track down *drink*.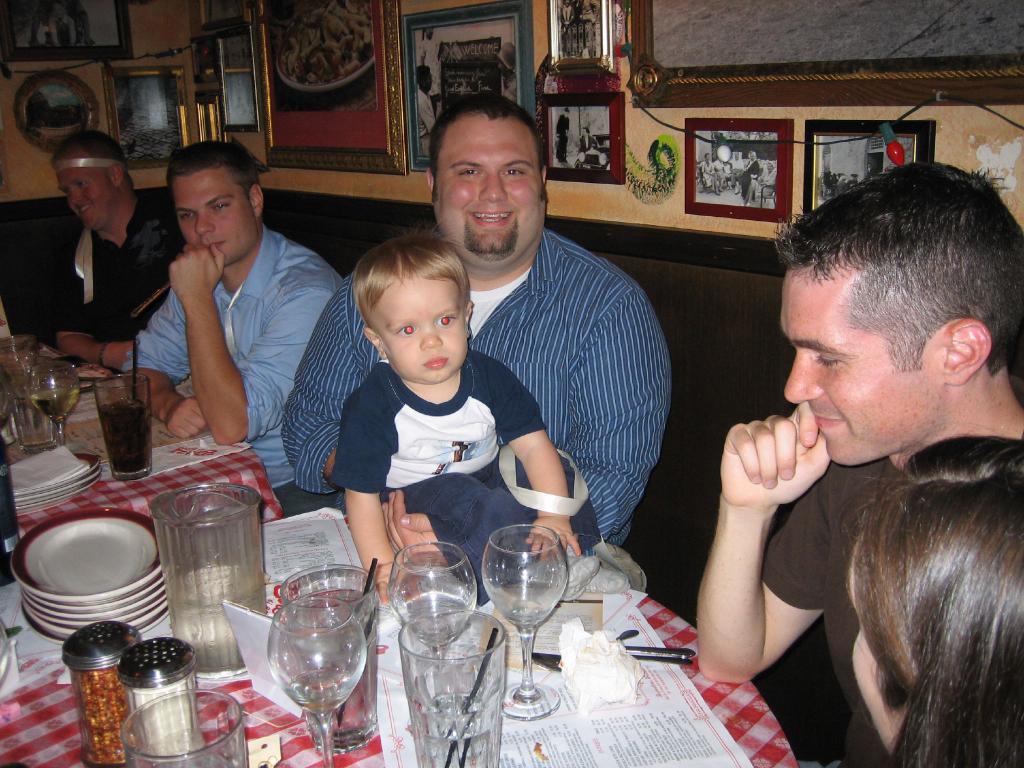
Tracked to bbox=(93, 372, 145, 474).
